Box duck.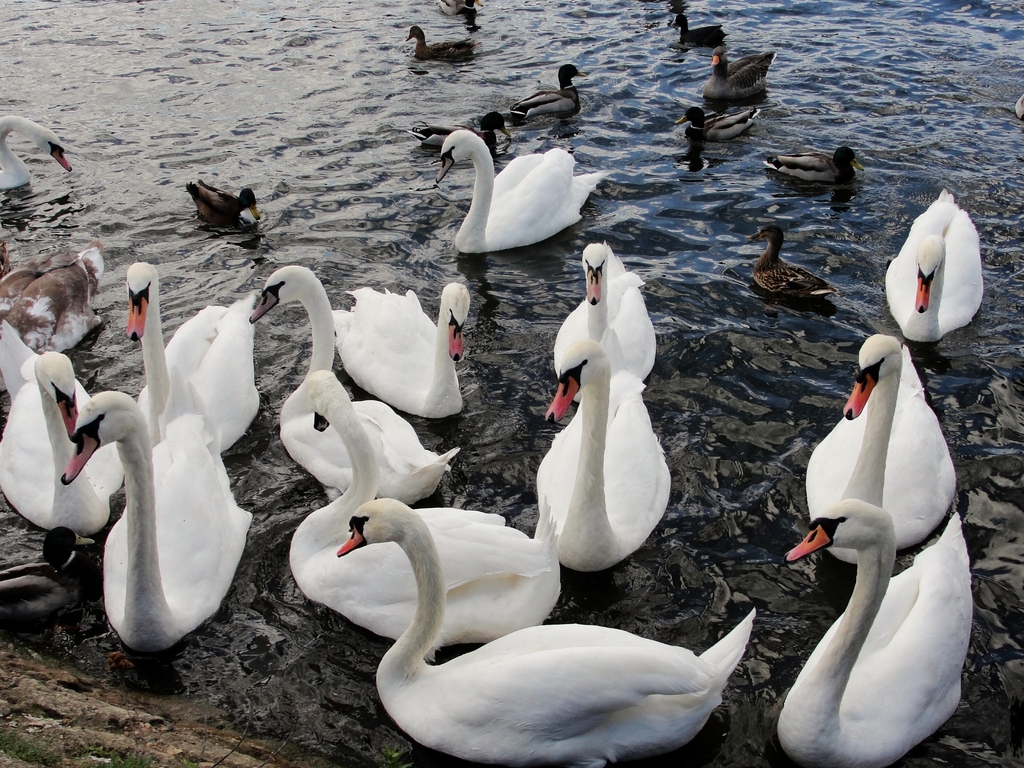
(x1=126, y1=256, x2=266, y2=431).
